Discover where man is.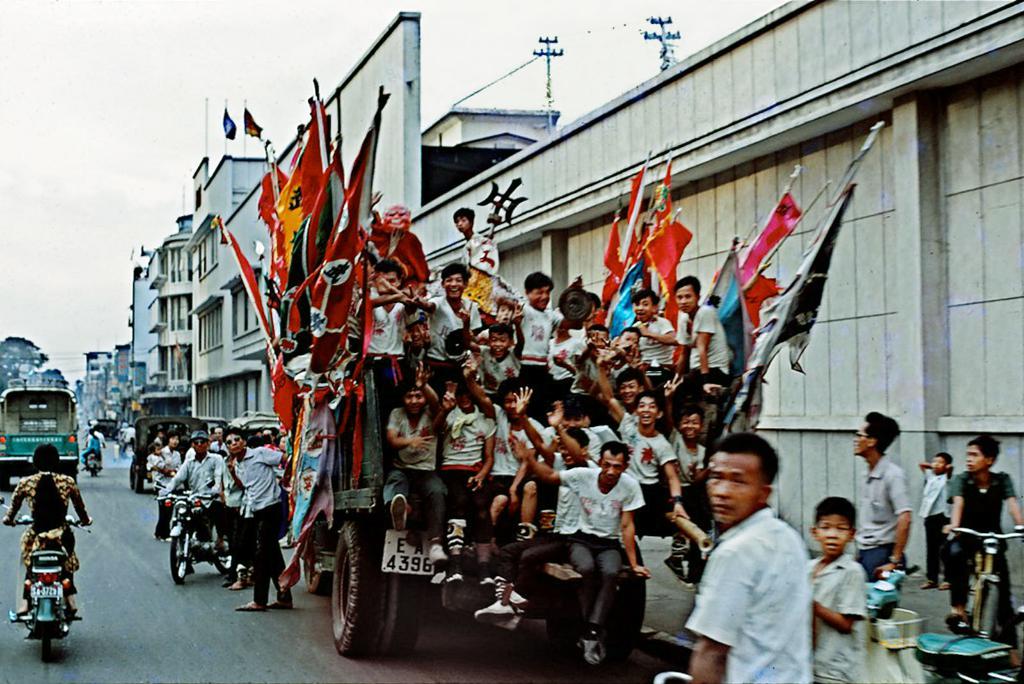
Discovered at bbox=(220, 430, 292, 614).
